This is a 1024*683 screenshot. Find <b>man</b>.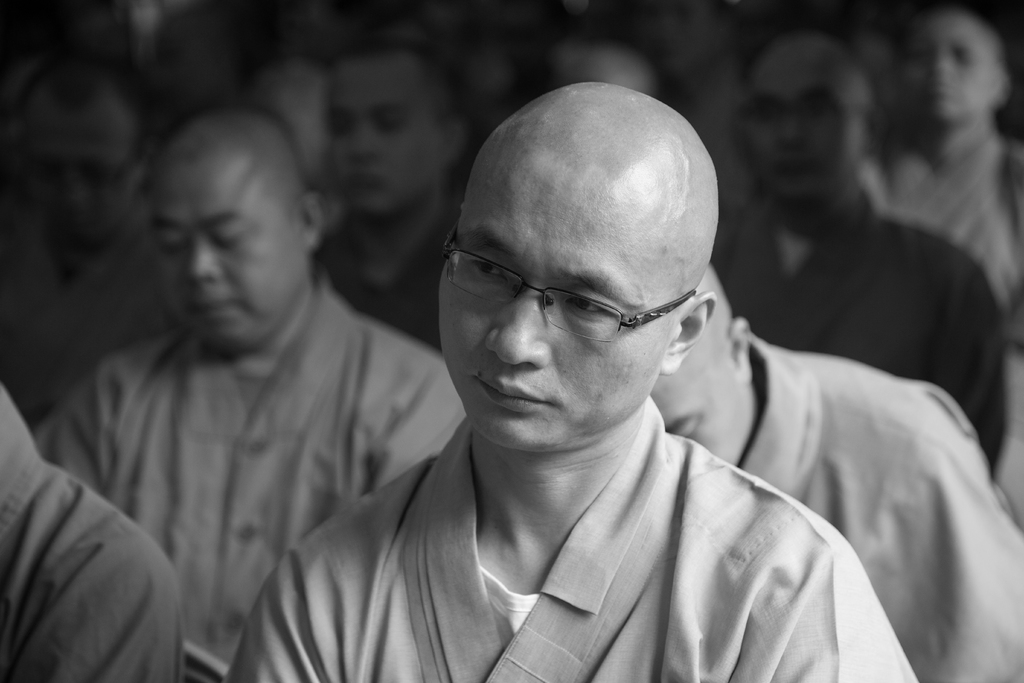
Bounding box: (879,14,1023,298).
